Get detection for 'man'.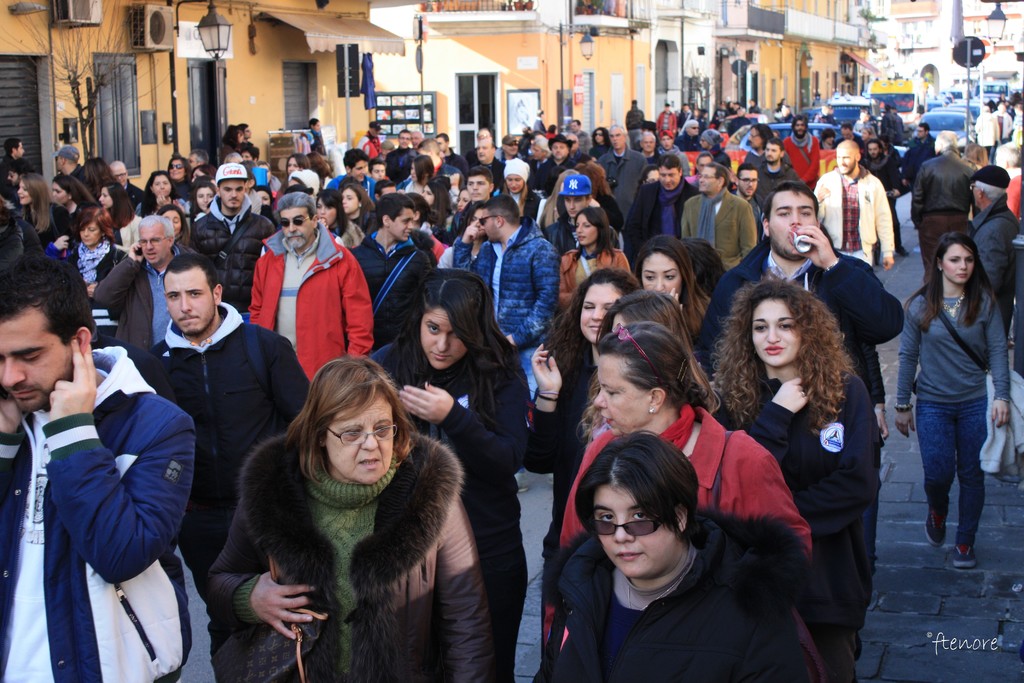
Detection: [left=324, top=148, right=374, bottom=204].
